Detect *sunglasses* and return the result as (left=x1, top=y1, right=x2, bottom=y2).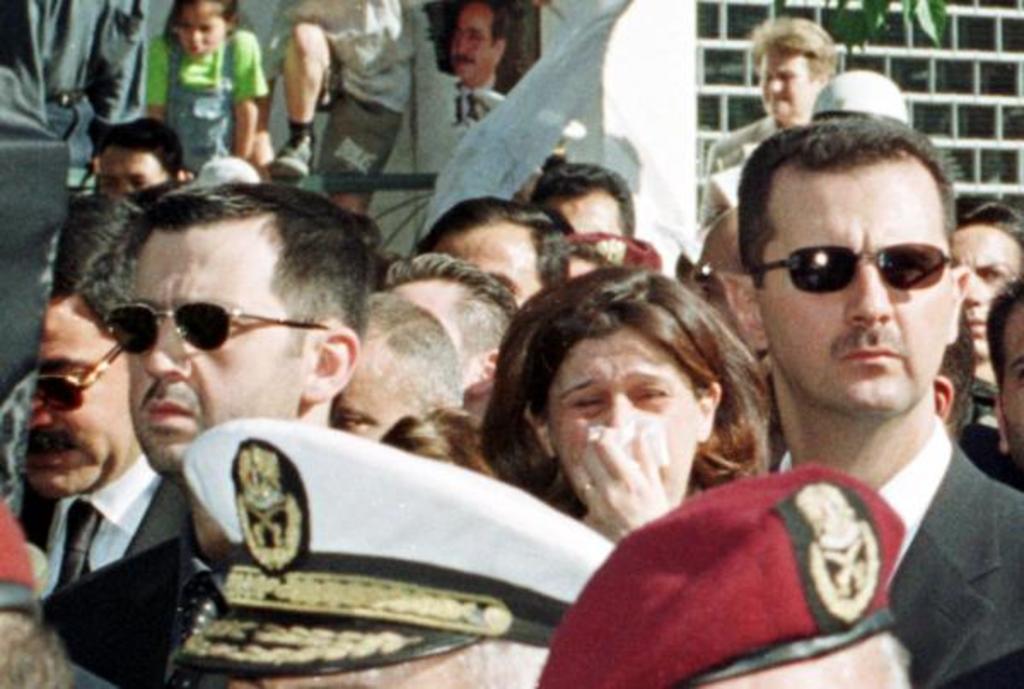
(left=38, top=343, right=128, bottom=411).
